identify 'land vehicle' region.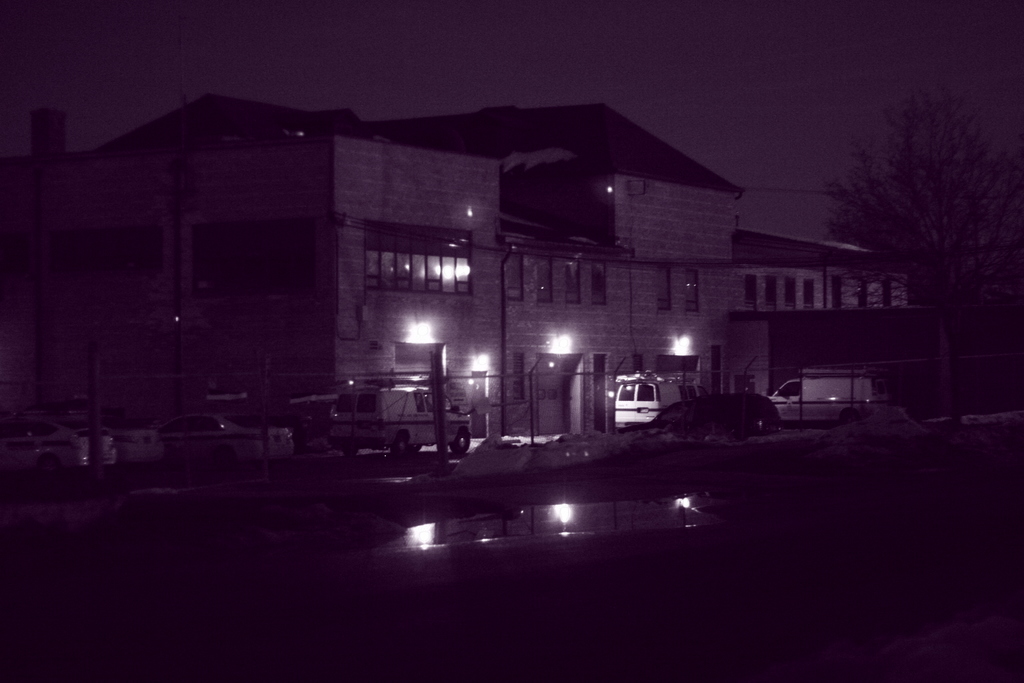
Region: [771, 367, 894, 426].
